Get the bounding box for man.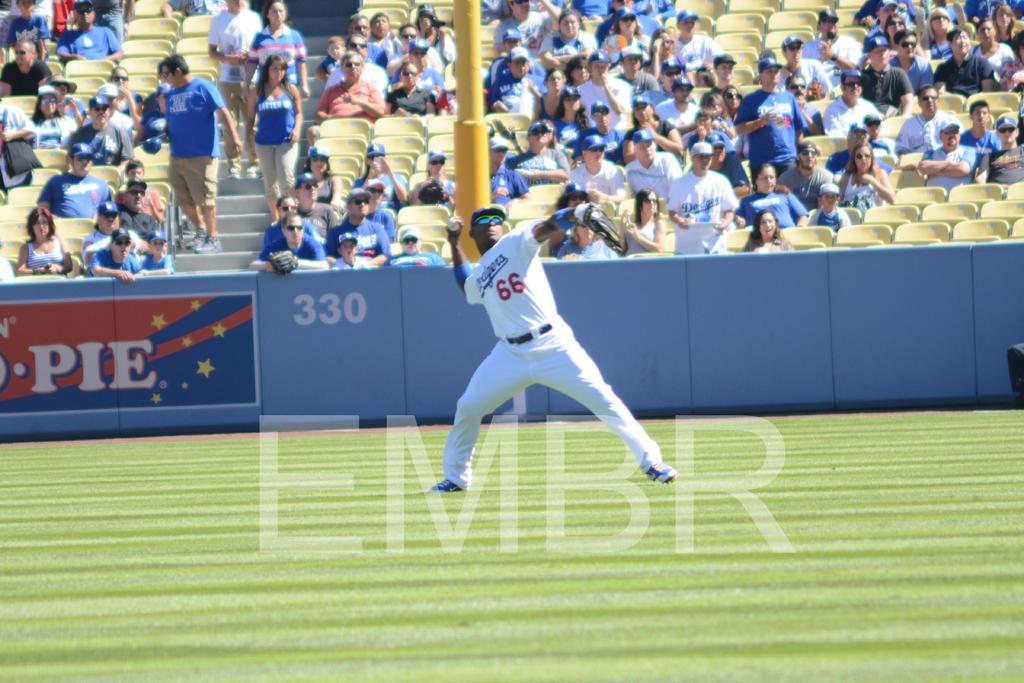
{"left": 59, "top": 1, "right": 122, "bottom": 67}.
